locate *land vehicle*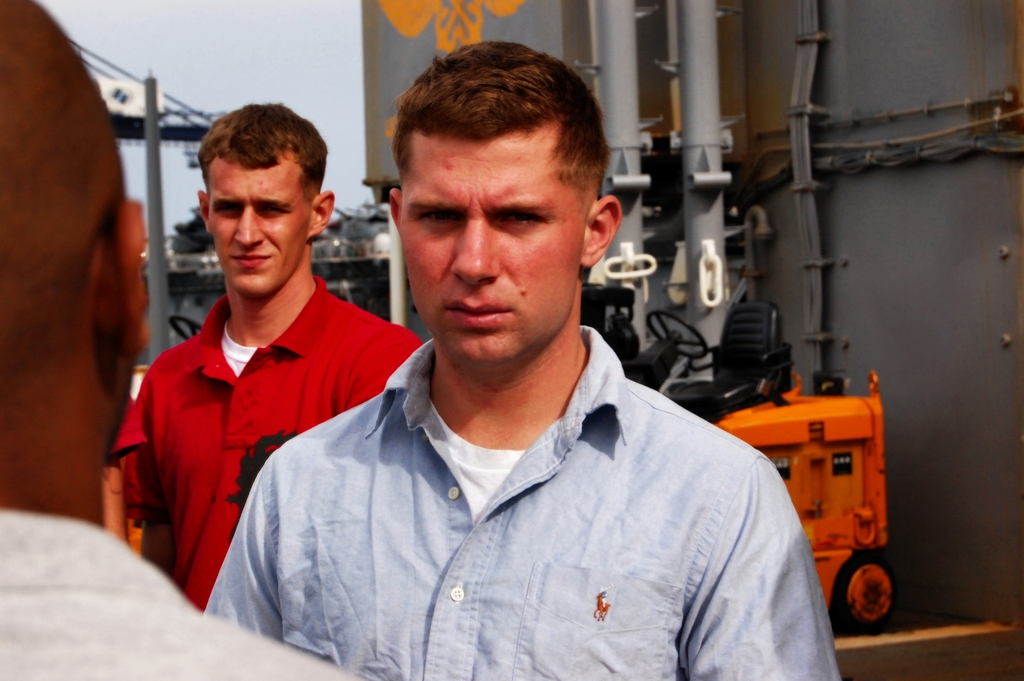
pyautogui.locateOnScreen(711, 350, 924, 627)
